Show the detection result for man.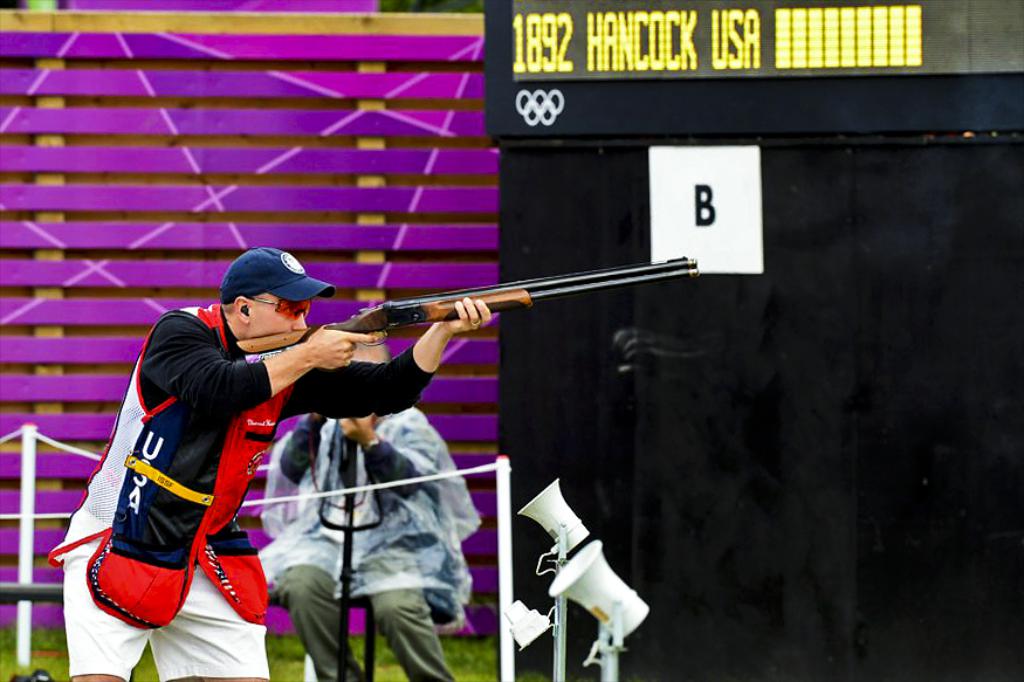
<box>48,249,497,681</box>.
